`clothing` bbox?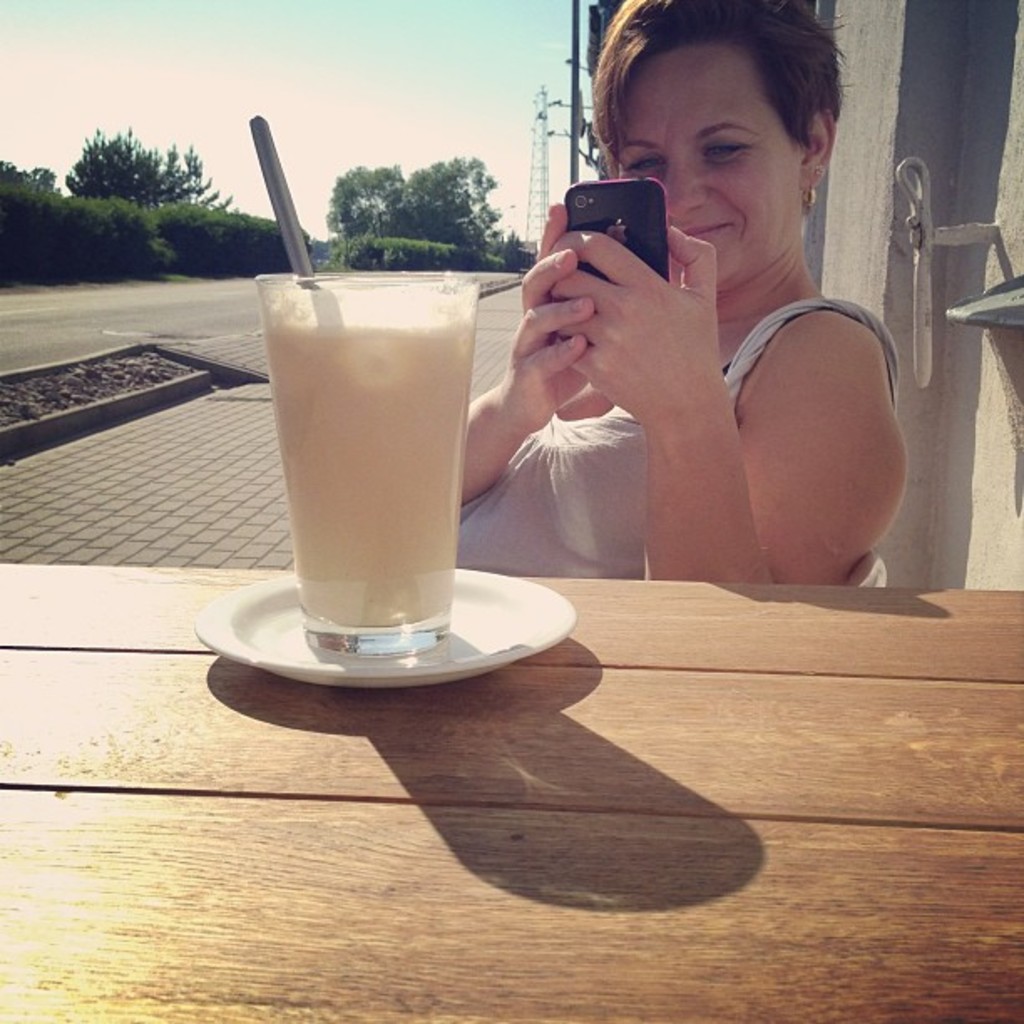
Rect(458, 293, 899, 587)
